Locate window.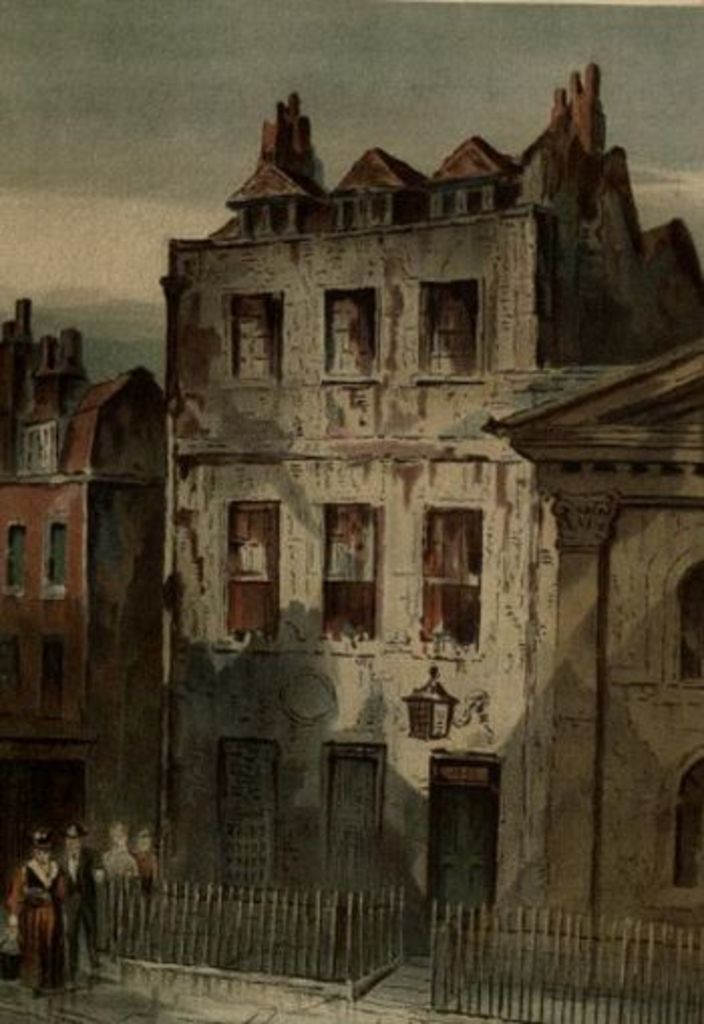
Bounding box: <box>316,746,392,893</box>.
